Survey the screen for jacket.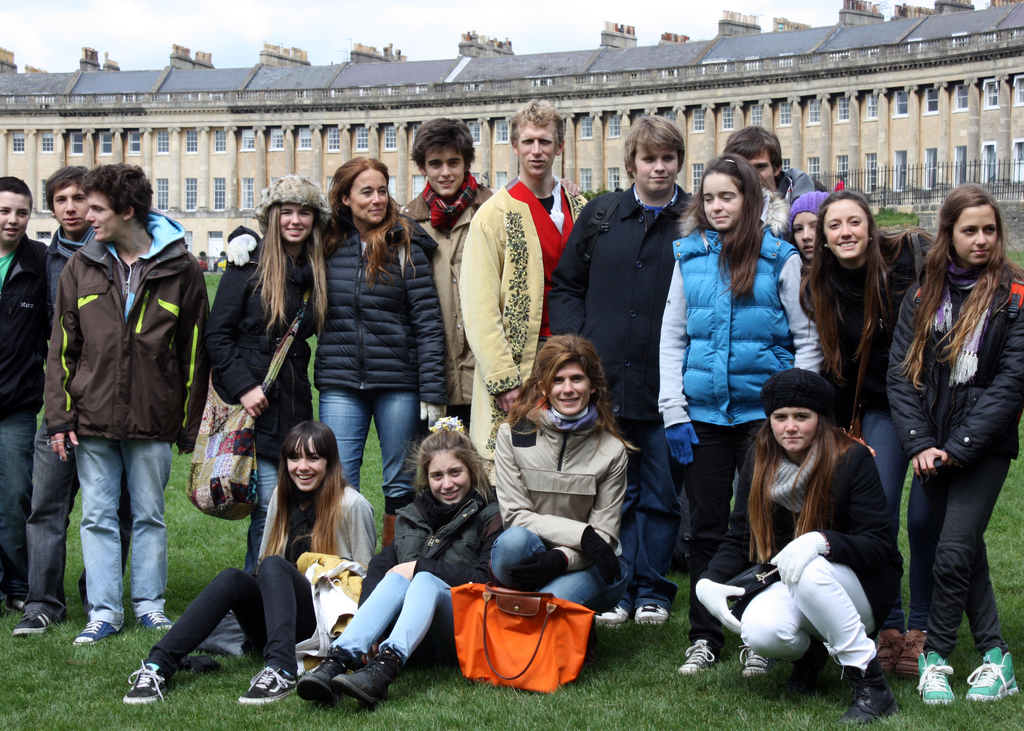
Survey found: BBox(29, 172, 191, 437).
